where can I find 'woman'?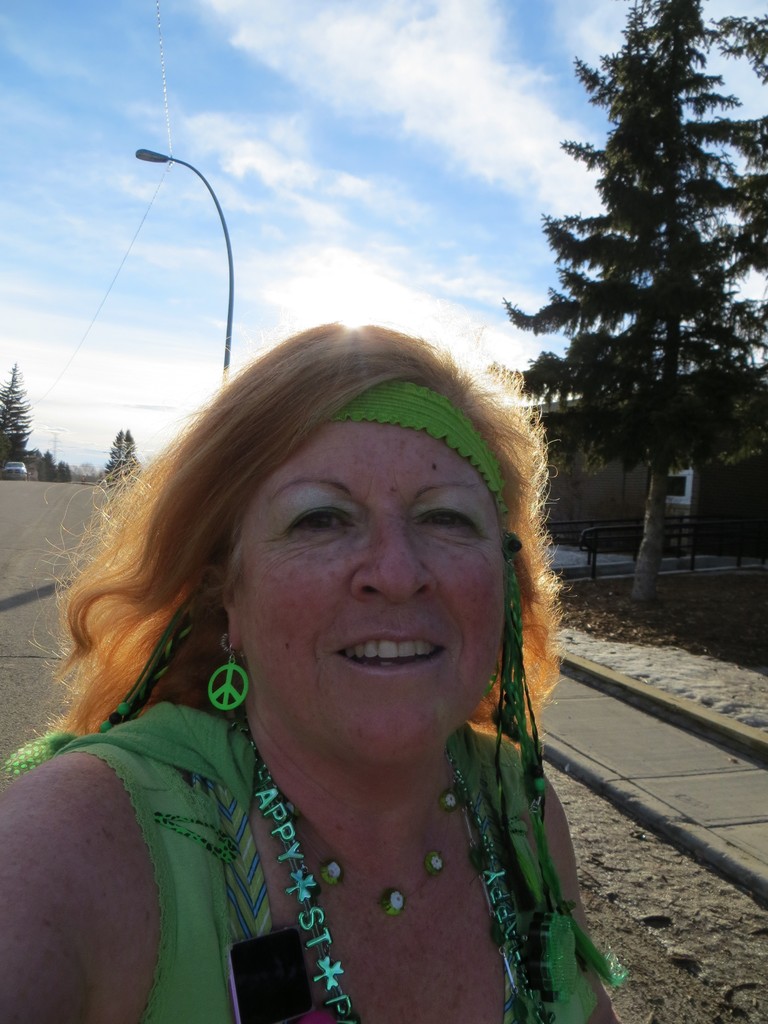
You can find it at crop(8, 300, 661, 1019).
